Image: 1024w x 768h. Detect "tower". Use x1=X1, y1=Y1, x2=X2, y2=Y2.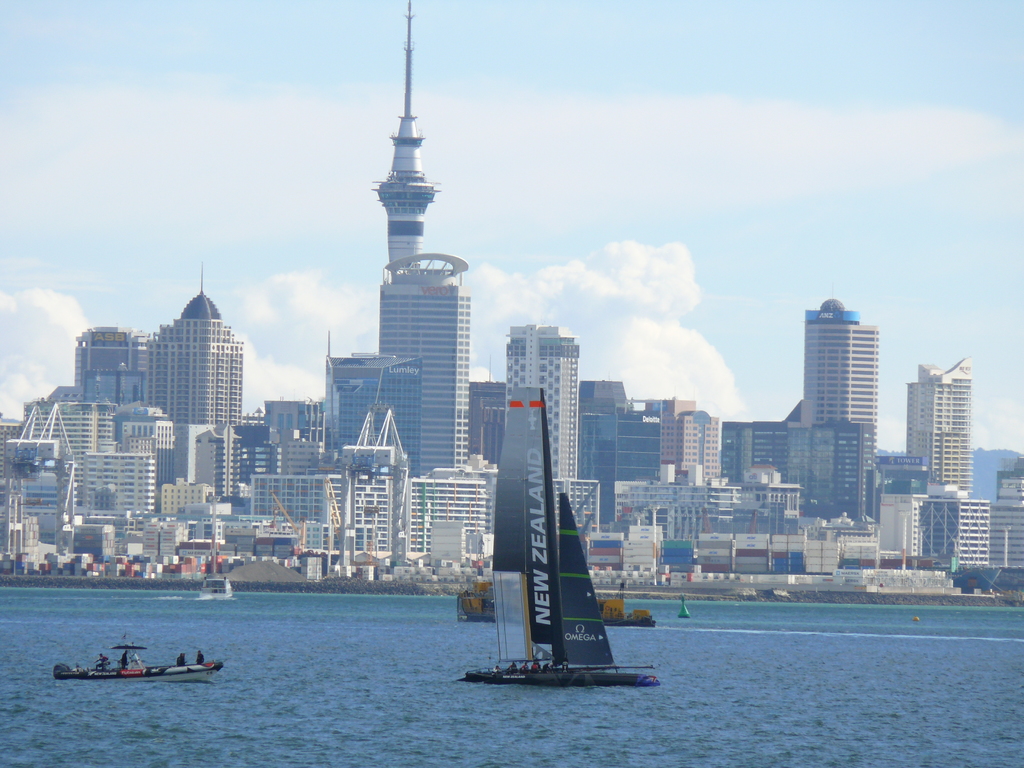
x1=988, y1=450, x2=1023, y2=572.
